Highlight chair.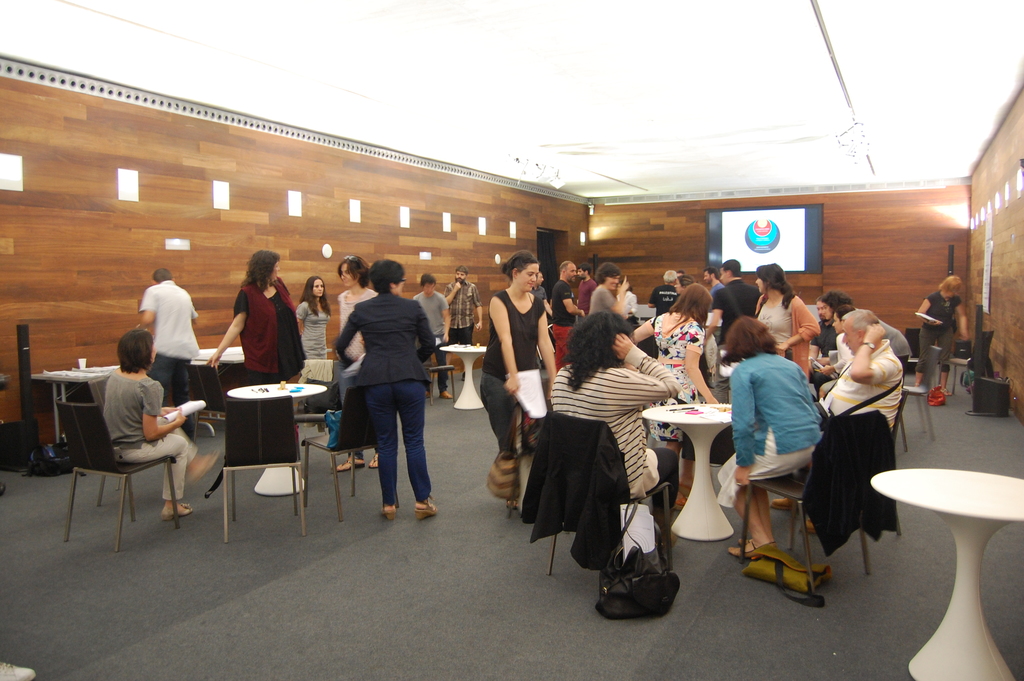
Highlighted region: [left=735, top=407, right=891, bottom=593].
